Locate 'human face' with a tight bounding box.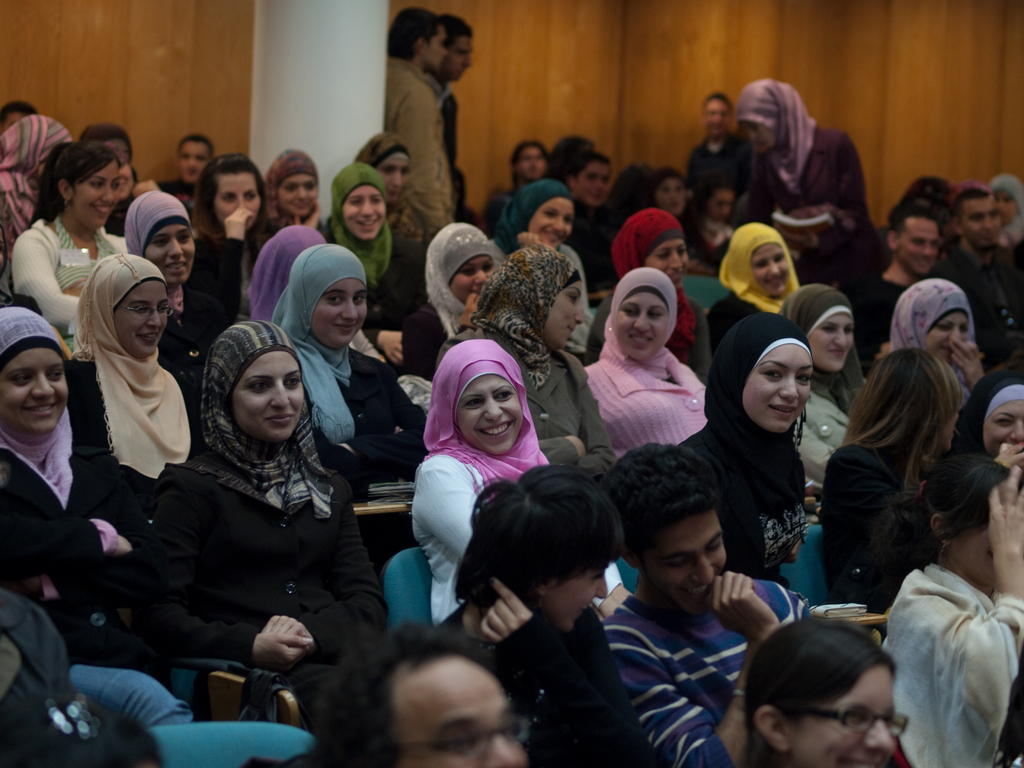
Rect(277, 172, 314, 209).
